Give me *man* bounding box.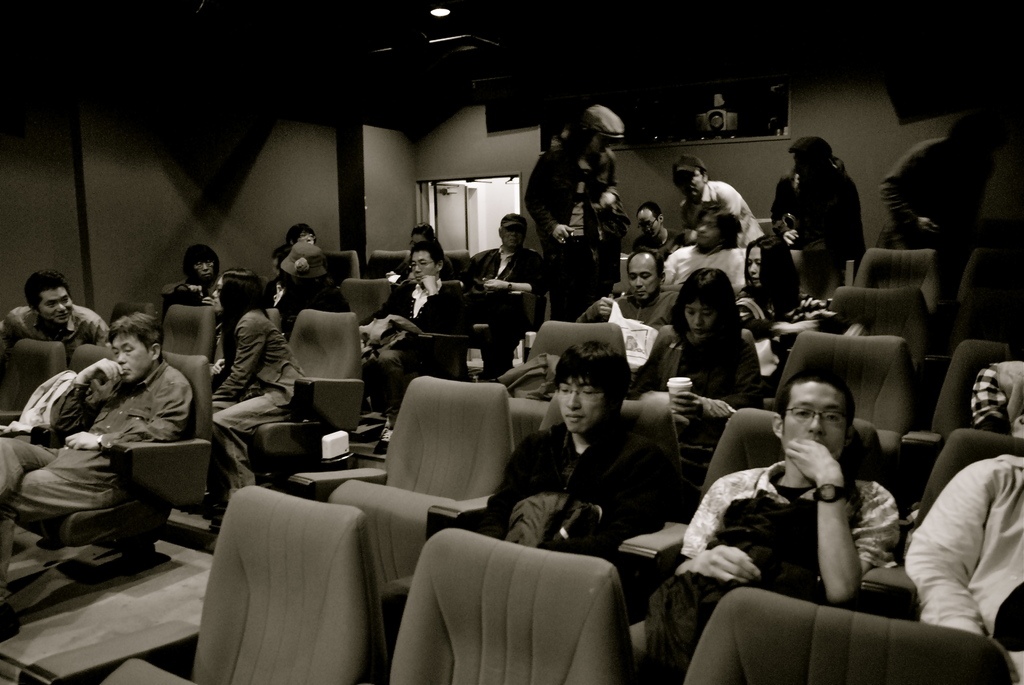
466 210 550 377.
